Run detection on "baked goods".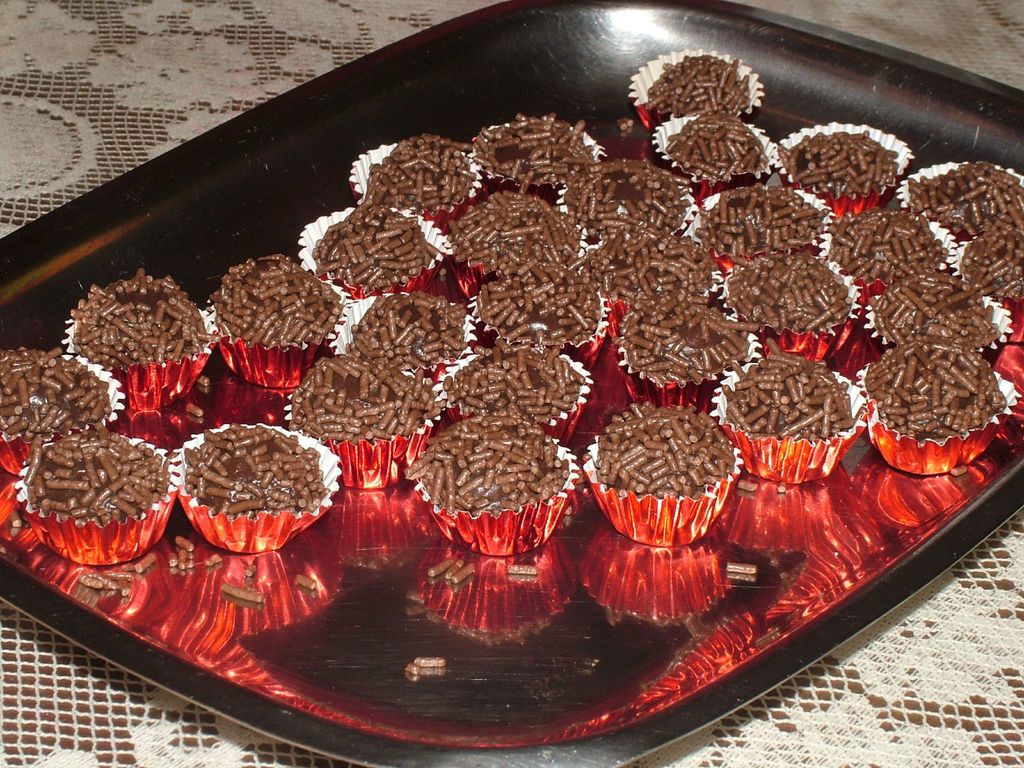
Result: bbox(584, 226, 715, 305).
